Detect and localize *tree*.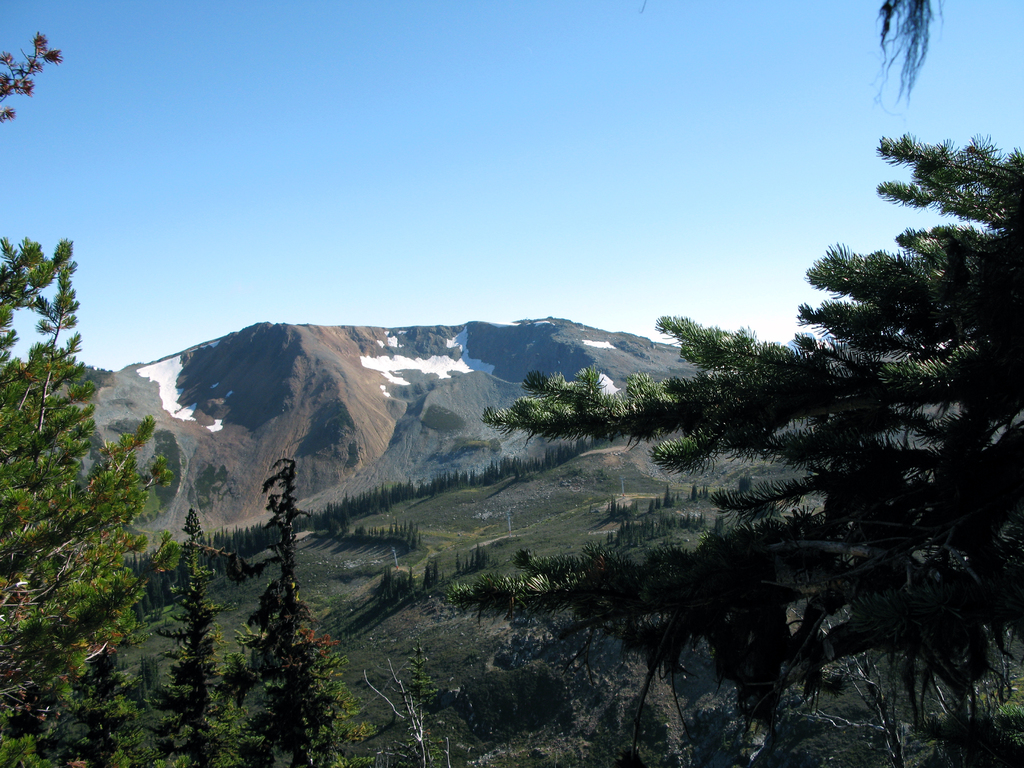
Localized at (left=222, top=450, right=376, bottom=767).
